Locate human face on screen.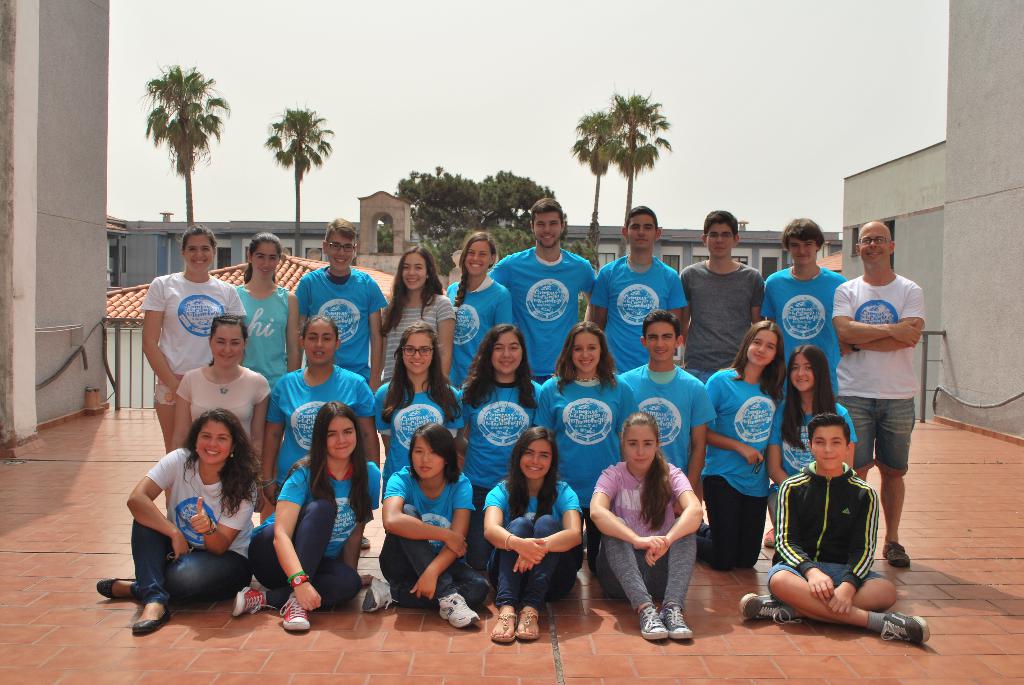
On screen at box(403, 253, 428, 290).
